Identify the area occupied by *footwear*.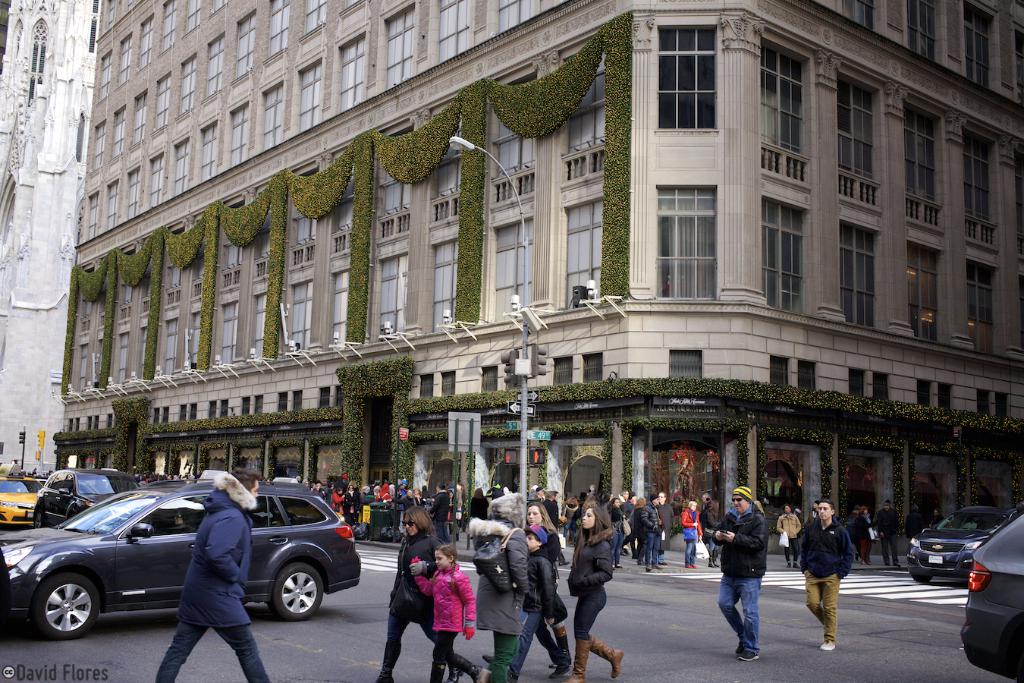
Area: Rect(569, 641, 590, 682).
